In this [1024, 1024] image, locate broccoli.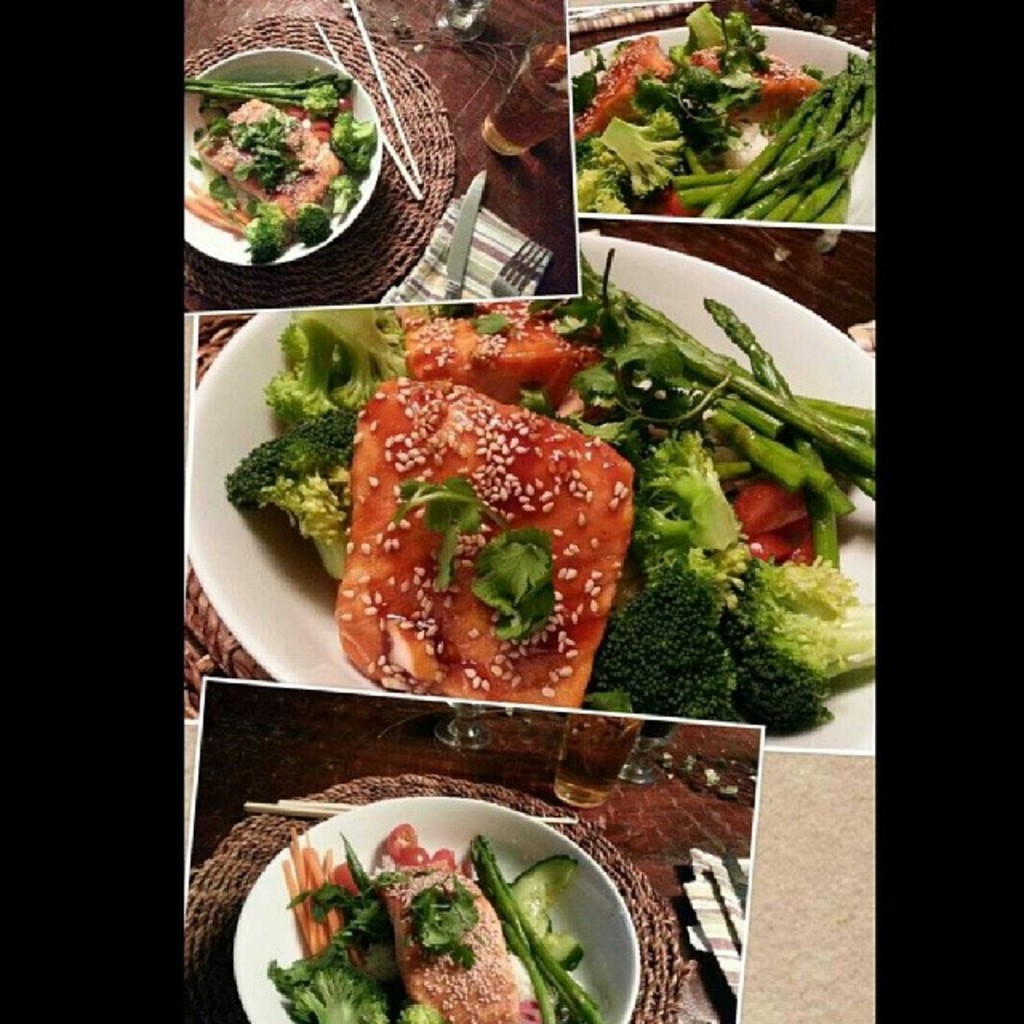
Bounding box: <box>397,1003,451,1022</box>.
